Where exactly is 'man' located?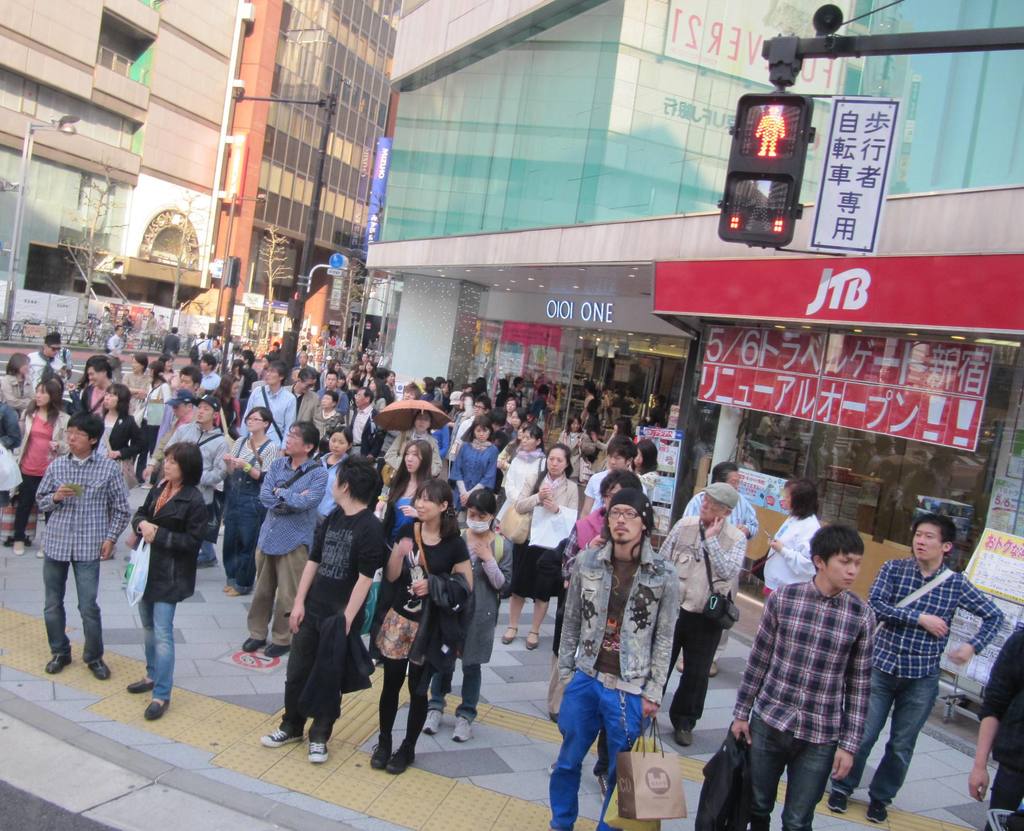
Its bounding box is (166,325,183,358).
